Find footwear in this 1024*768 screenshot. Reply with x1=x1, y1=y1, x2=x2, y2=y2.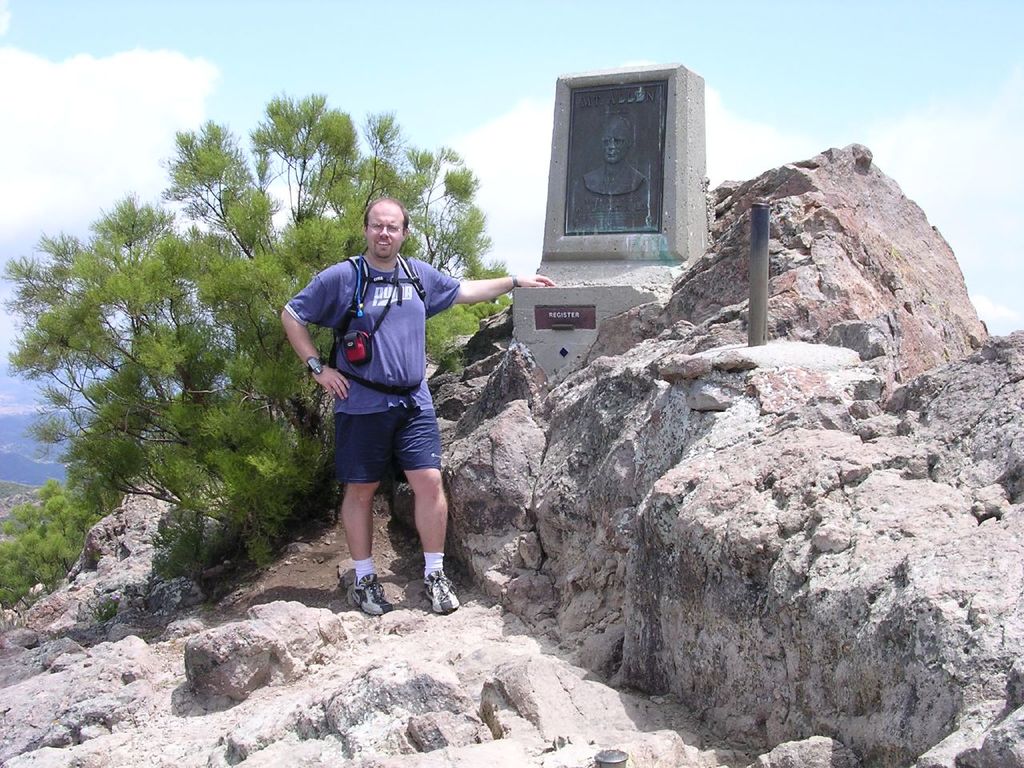
x1=352, y1=570, x2=394, y2=615.
